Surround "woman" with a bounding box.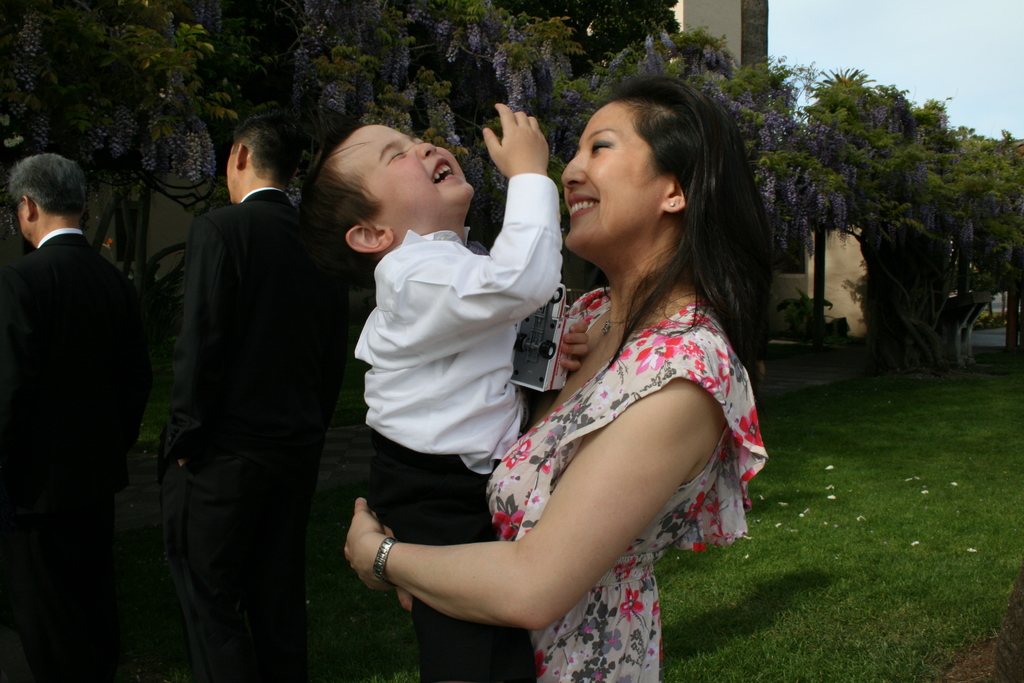
(328, 115, 747, 682).
